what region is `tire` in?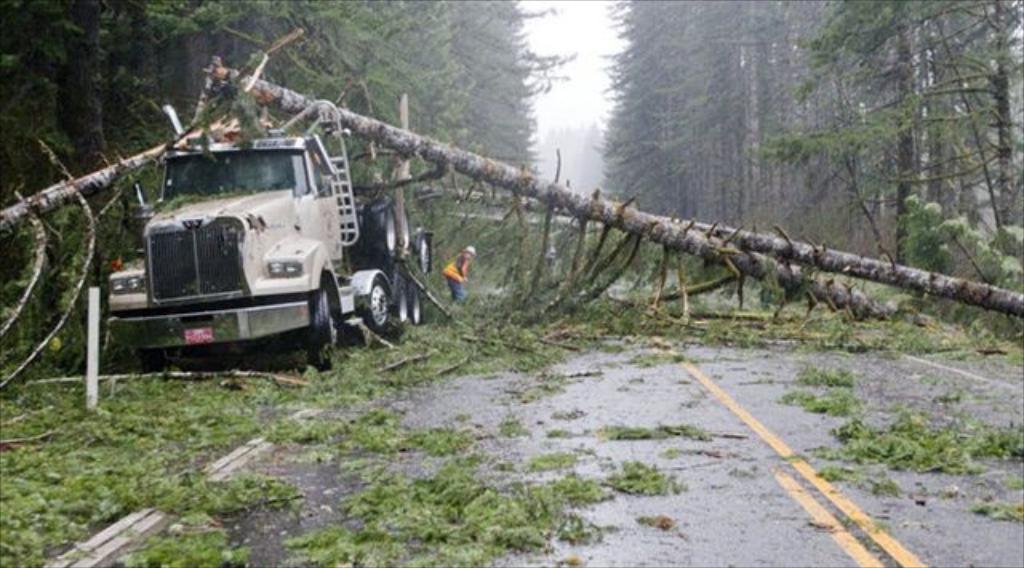
bbox=(357, 275, 387, 330).
